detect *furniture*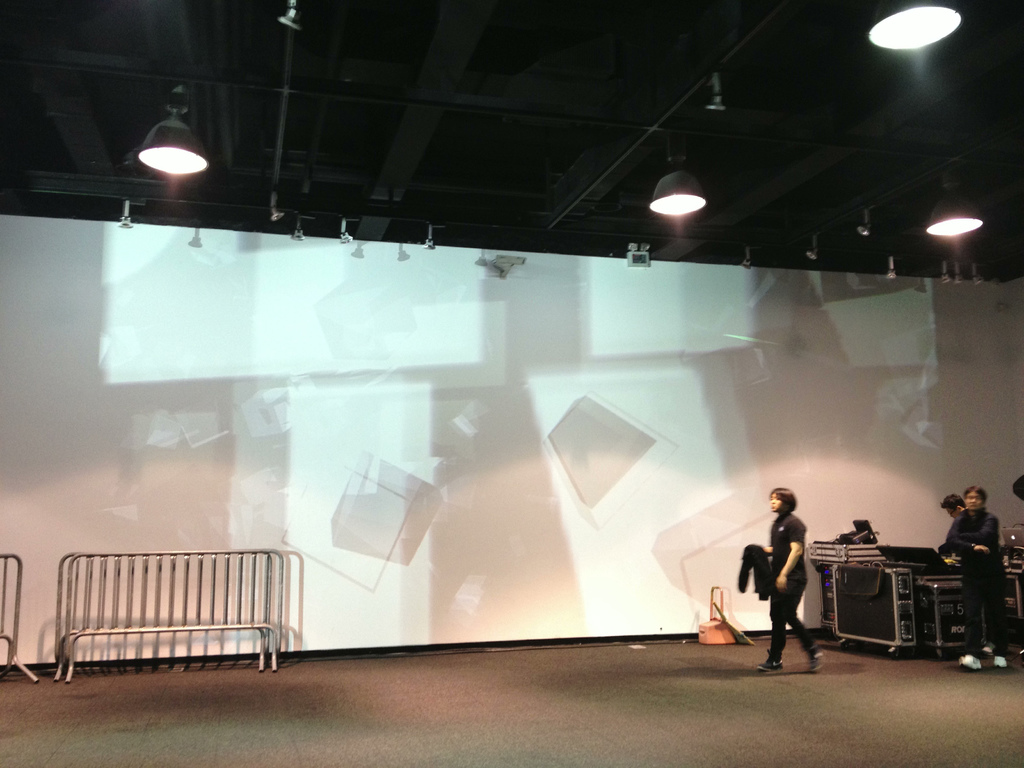
[left=52, top=547, right=287, bottom=684]
